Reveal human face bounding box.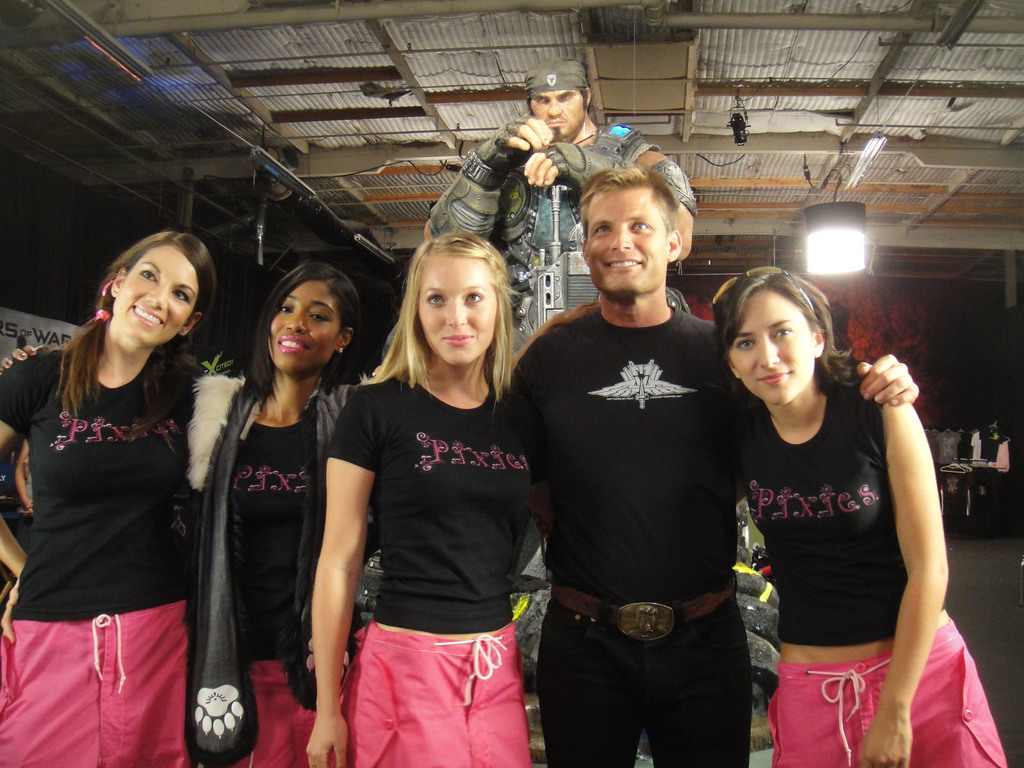
Revealed: <bbox>530, 94, 587, 129</bbox>.
